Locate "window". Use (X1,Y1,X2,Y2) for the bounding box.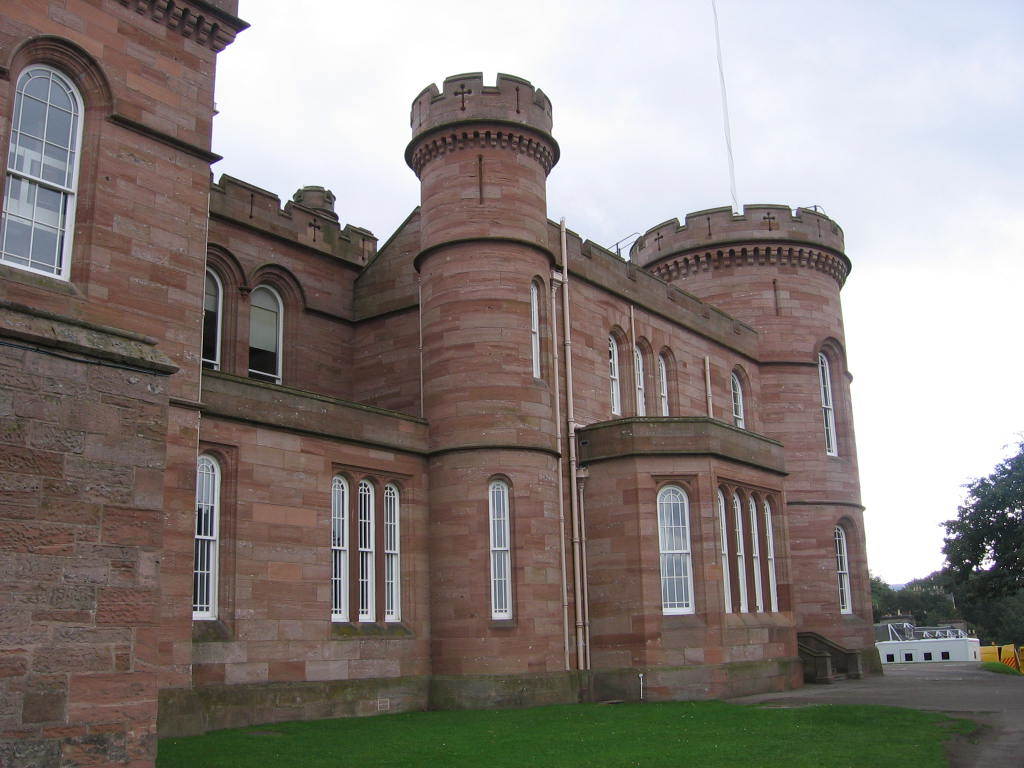
(607,336,621,416).
